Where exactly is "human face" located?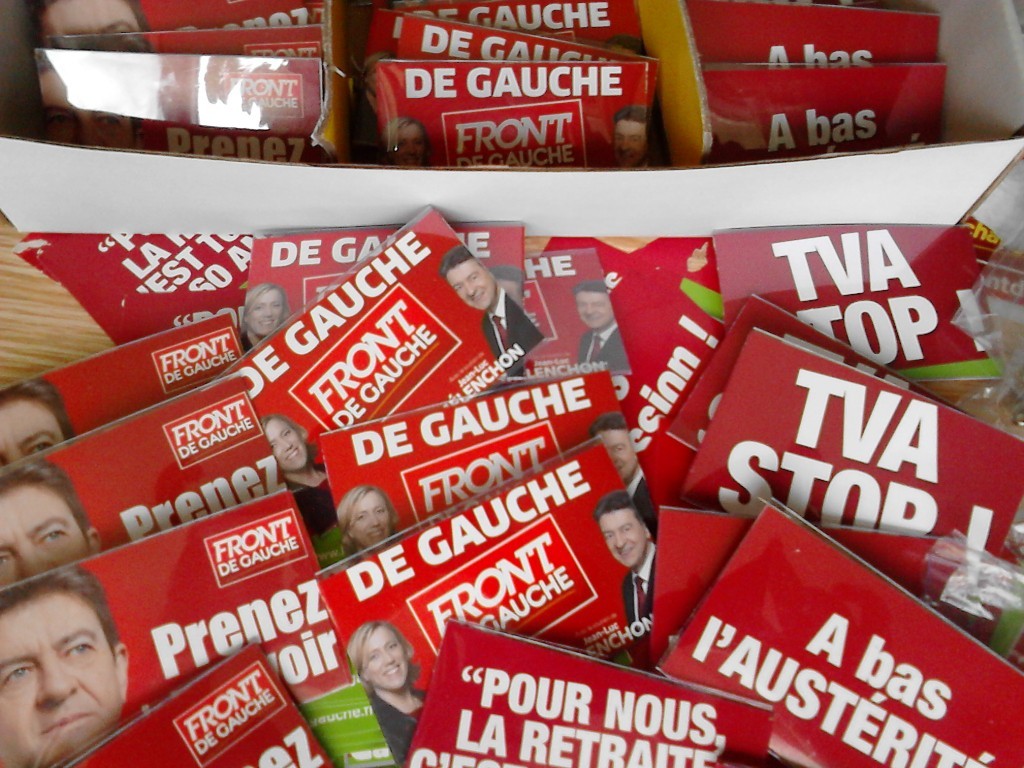
Its bounding box is pyautogui.locateOnScreen(0, 483, 83, 582).
